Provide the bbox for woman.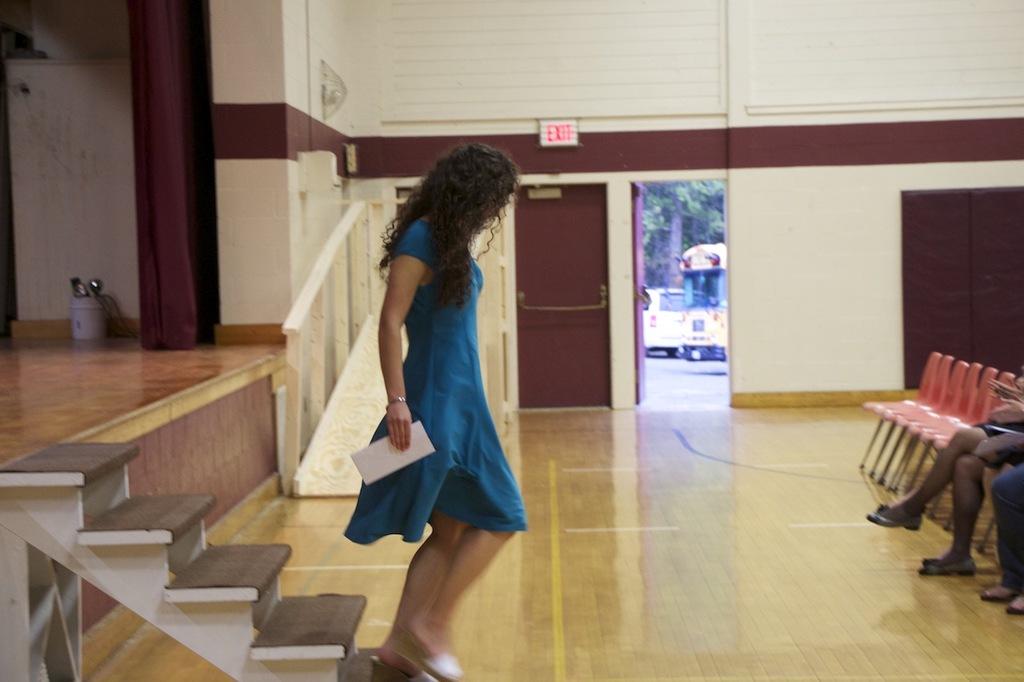
Rect(341, 134, 530, 681).
